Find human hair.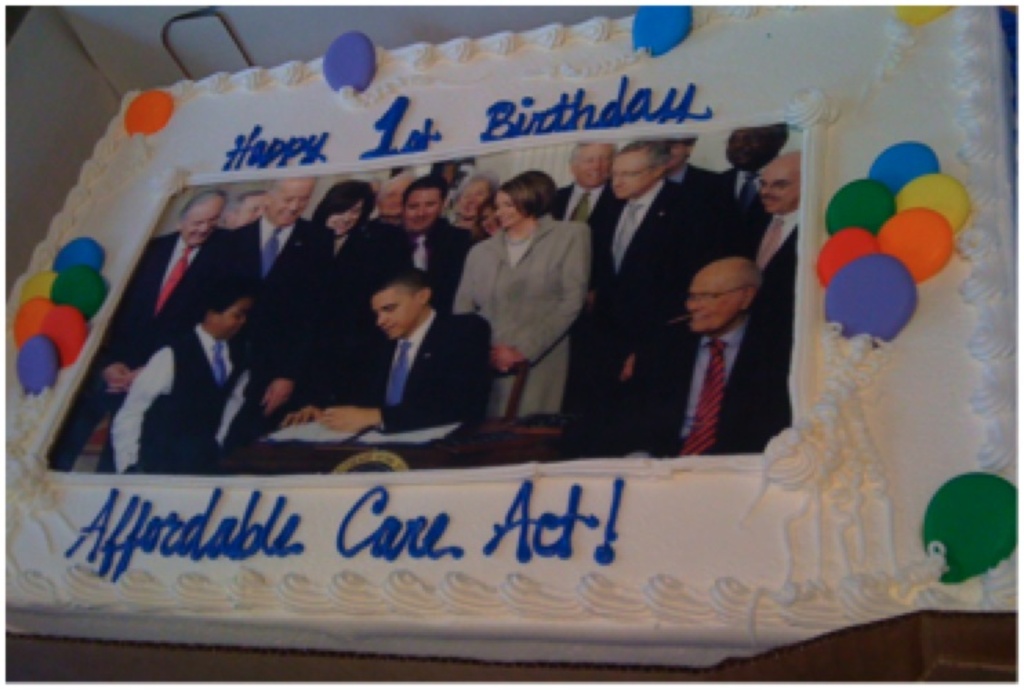
{"left": 494, "top": 167, "right": 563, "bottom": 230}.
